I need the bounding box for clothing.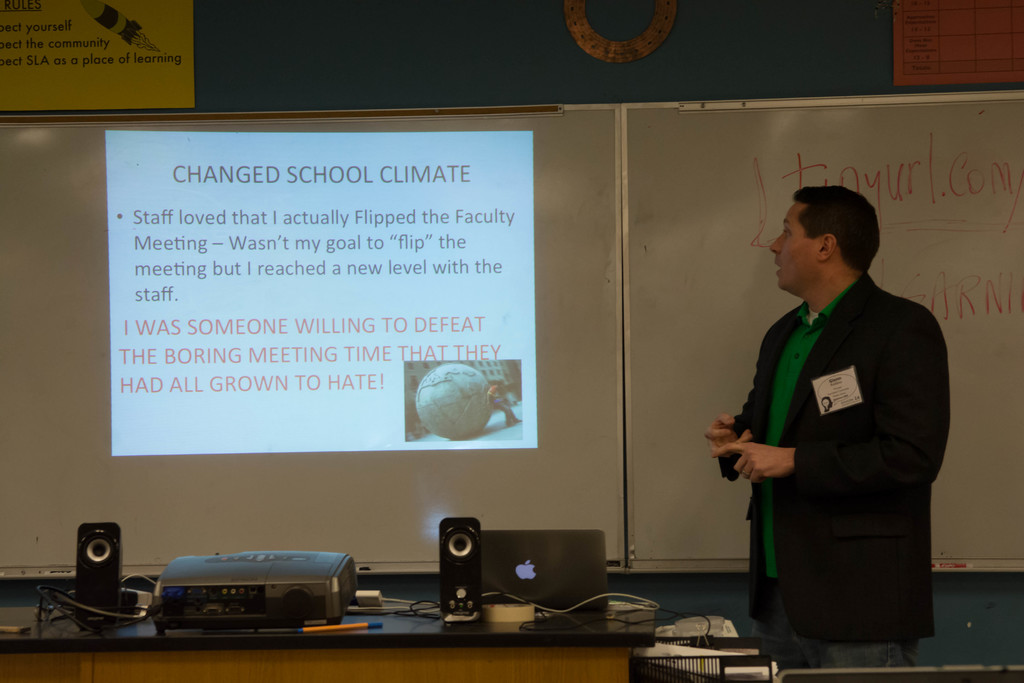
Here it is: Rect(723, 281, 977, 677).
